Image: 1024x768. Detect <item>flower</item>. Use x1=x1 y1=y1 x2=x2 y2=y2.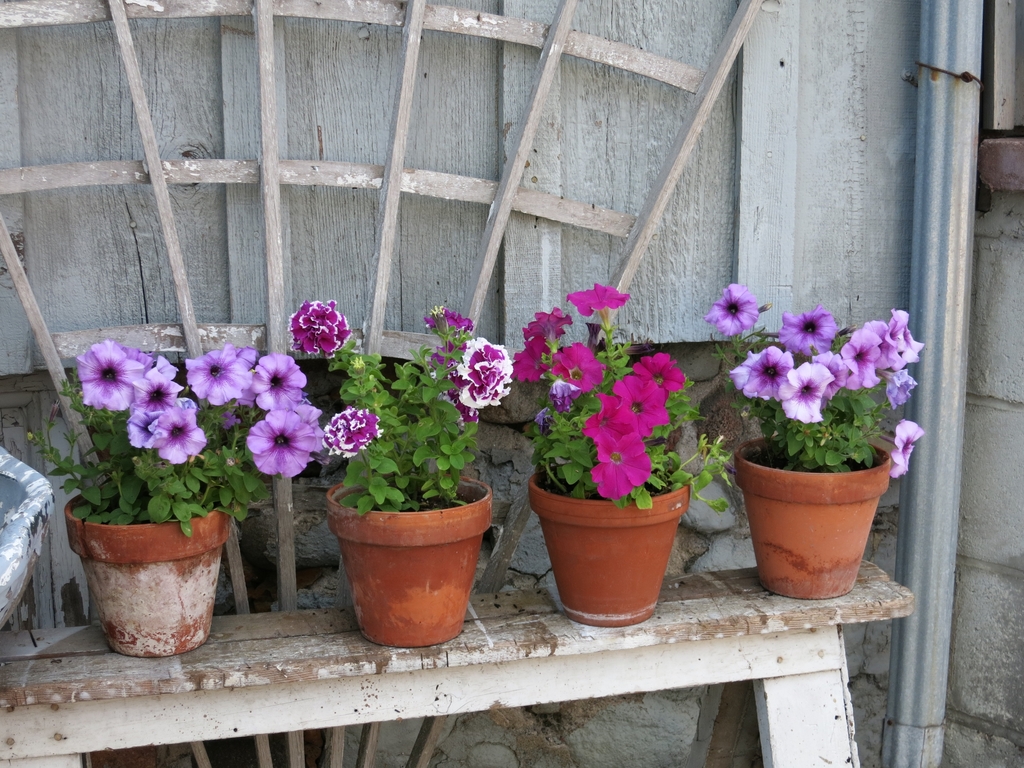
x1=776 y1=304 x2=840 y2=357.
